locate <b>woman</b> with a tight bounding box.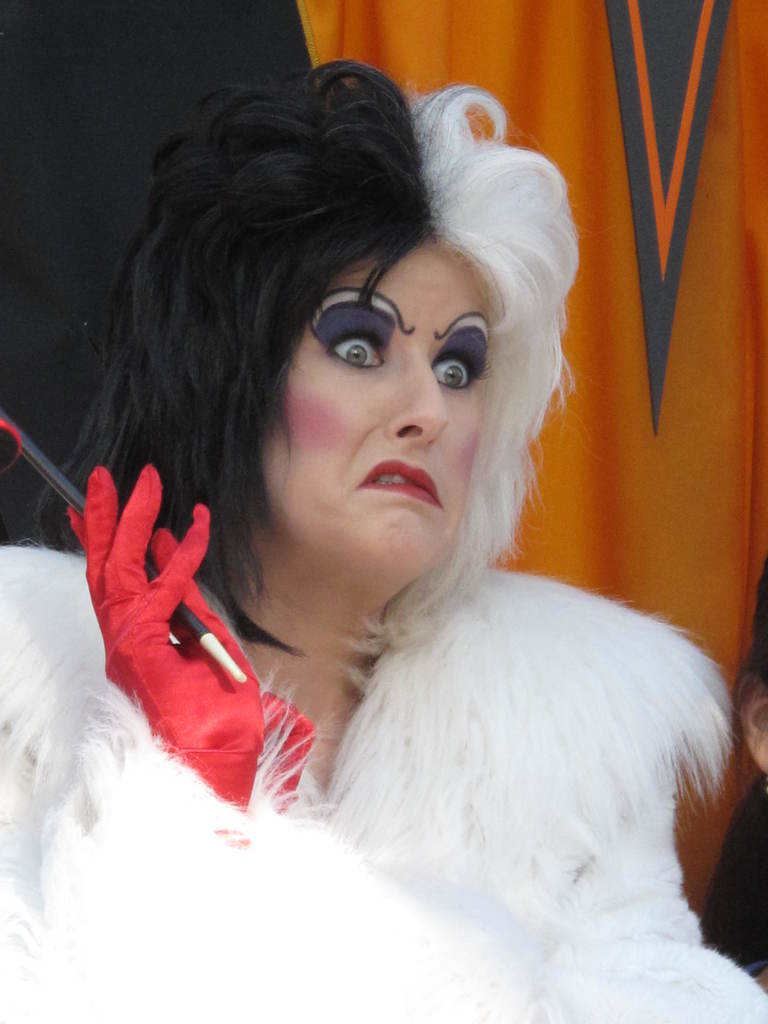
detection(35, 74, 739, 998).
